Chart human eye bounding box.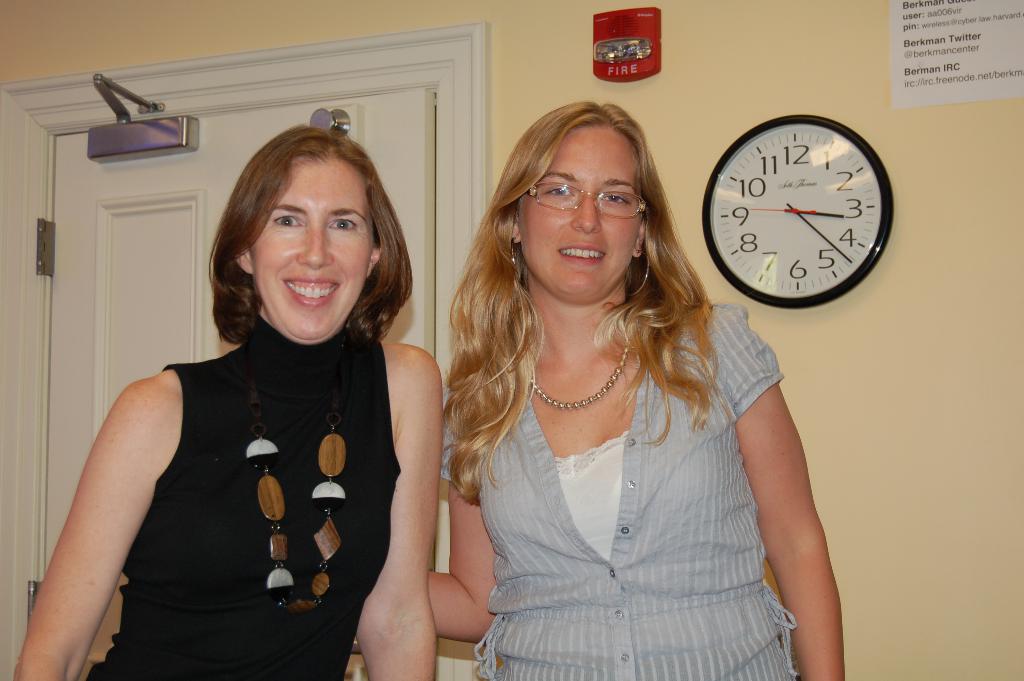
Charted: [x1=601, y1=188, x2=632, y2=209].
